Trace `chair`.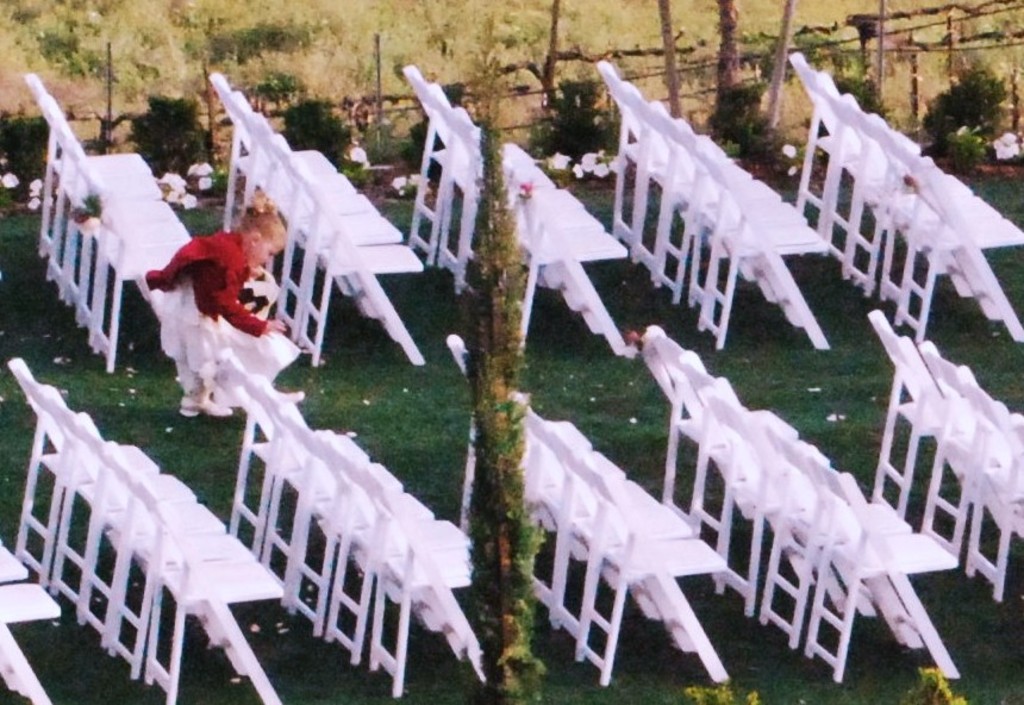
Traced to Rect(959, 393, 1023, 610).
